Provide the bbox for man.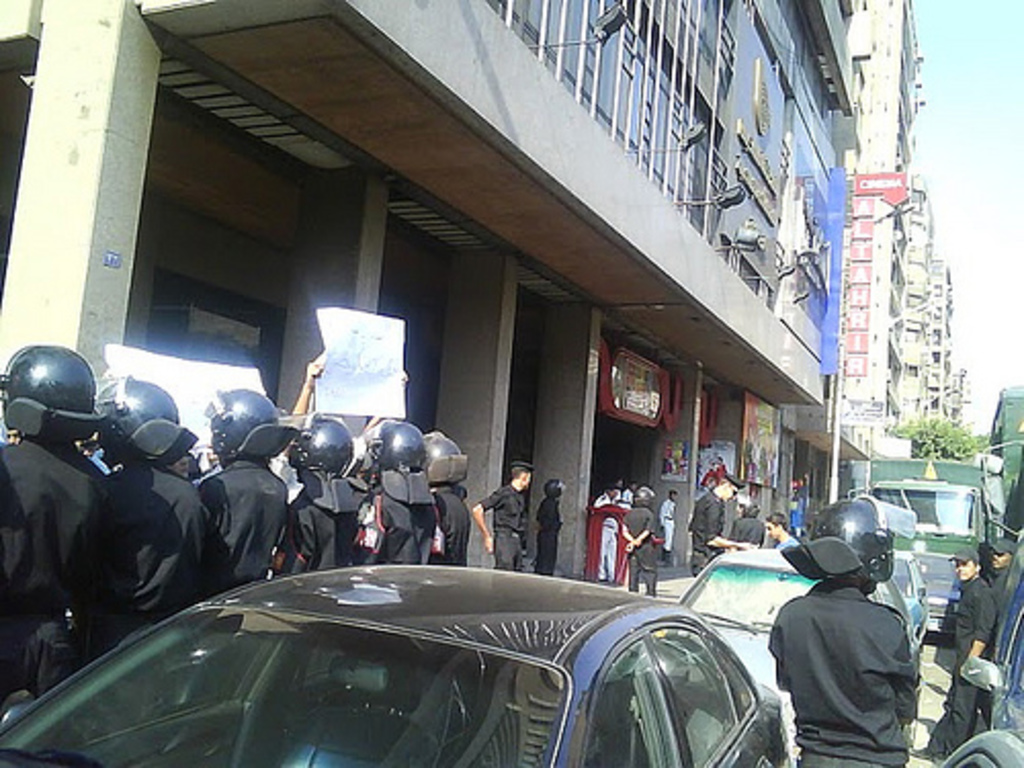
{"x1": 987, "y1": 541, "x2": 1012, "y2": 588}.
